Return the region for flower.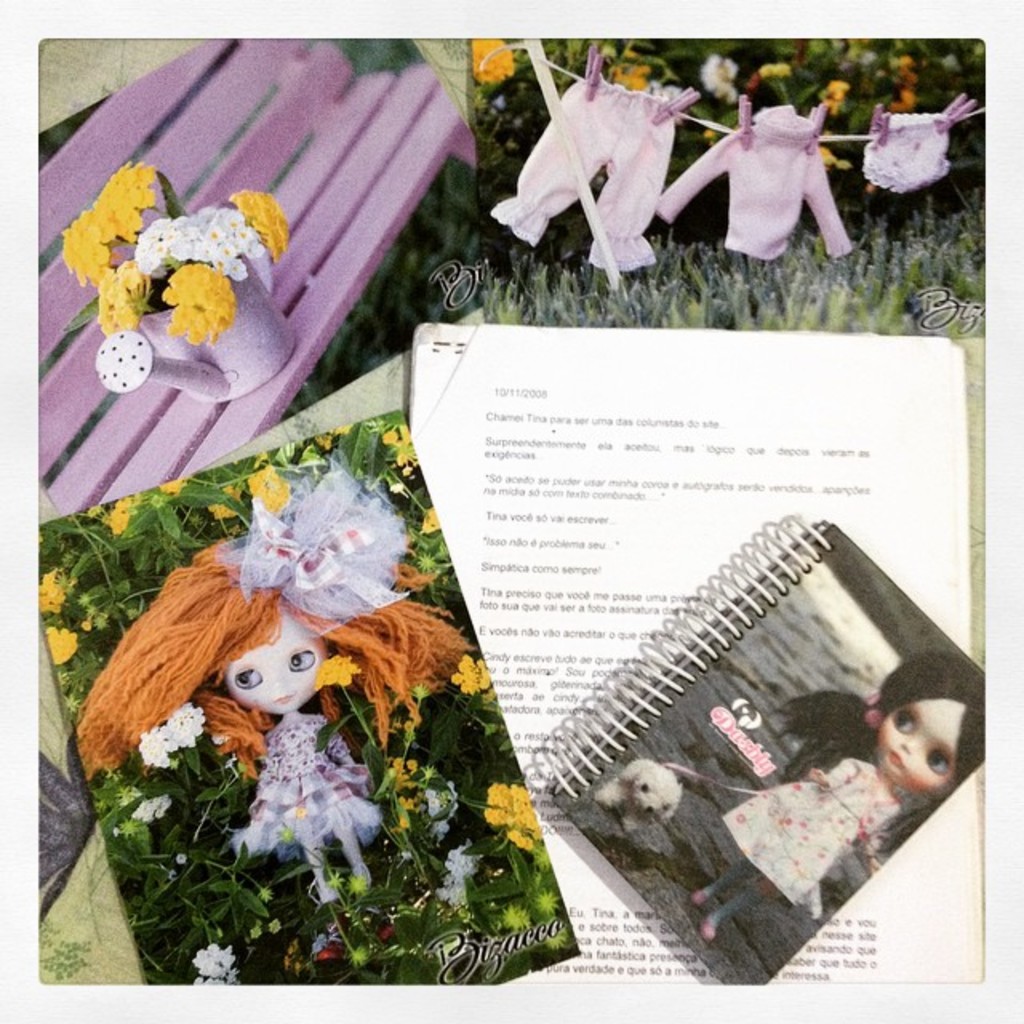
crop(269, 918, 278, 934).
